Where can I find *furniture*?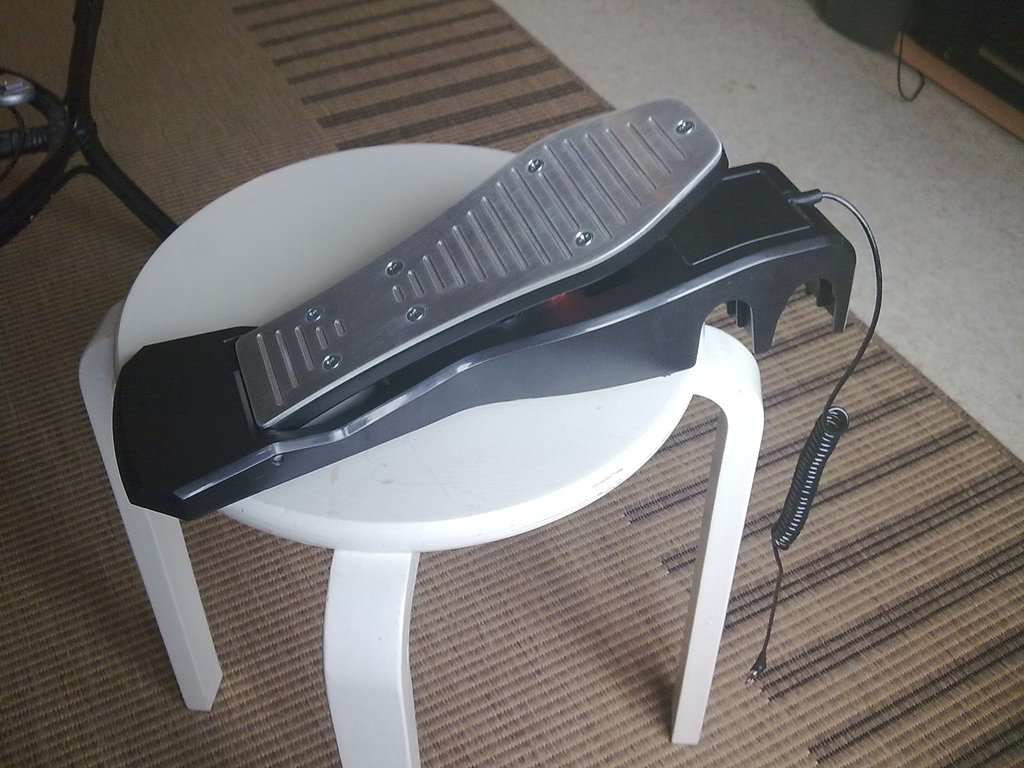
You can find it at {"x1": 0, "y1": 0, "x2": 177, "y2": 241}.
